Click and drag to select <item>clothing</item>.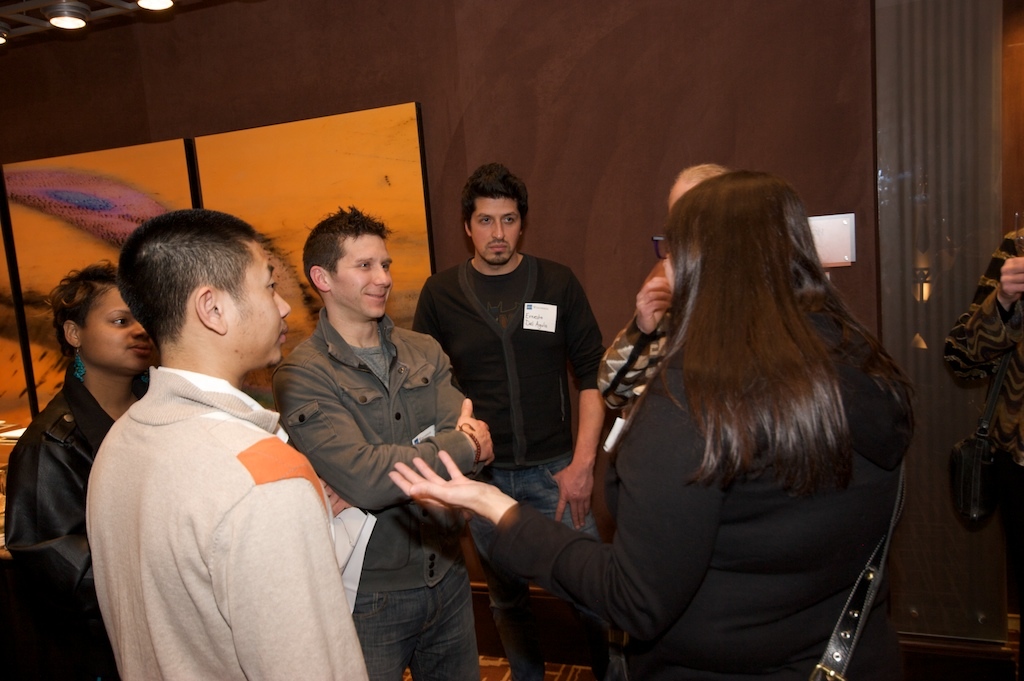
Selection: region(107, 277, 382, 665).
